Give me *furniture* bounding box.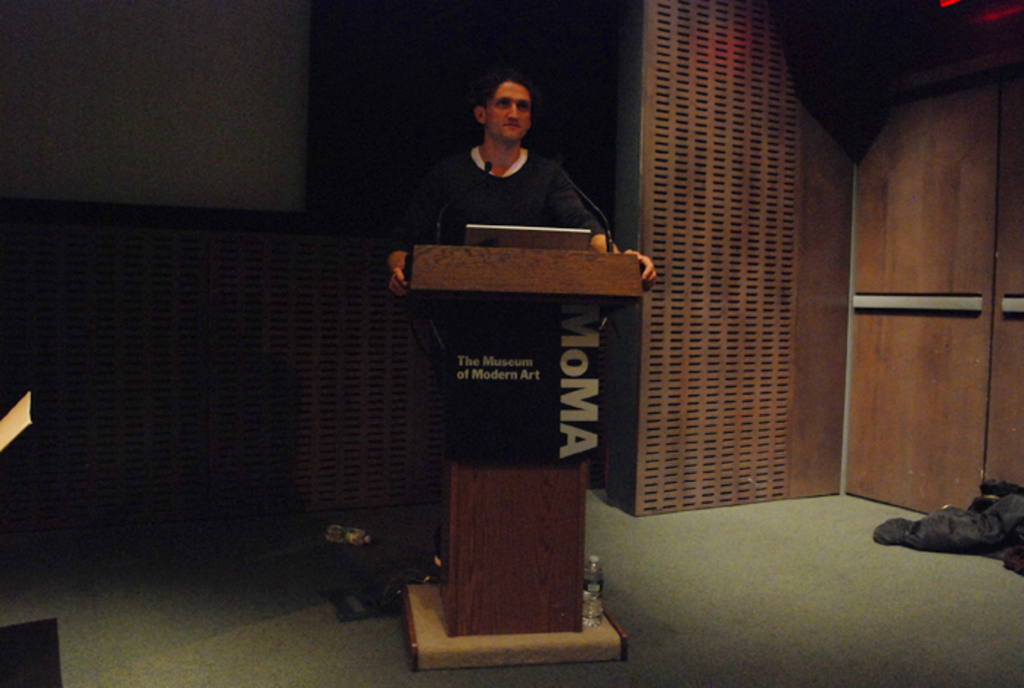
399, 221, 647, 669.
